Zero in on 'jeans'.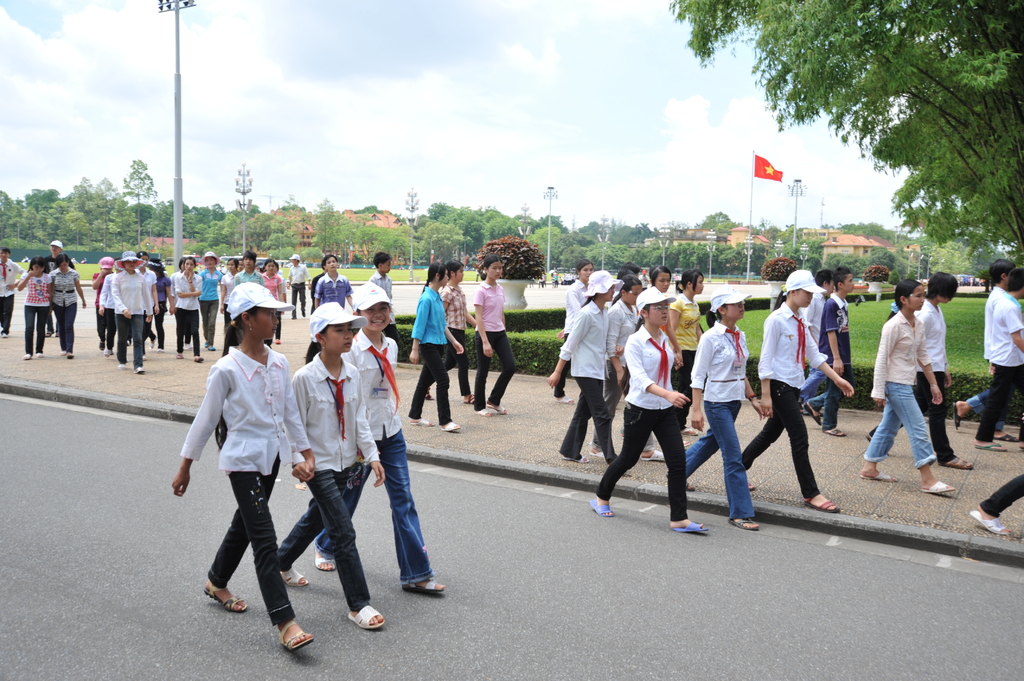
Zeroed in: 407/342/445/425.
